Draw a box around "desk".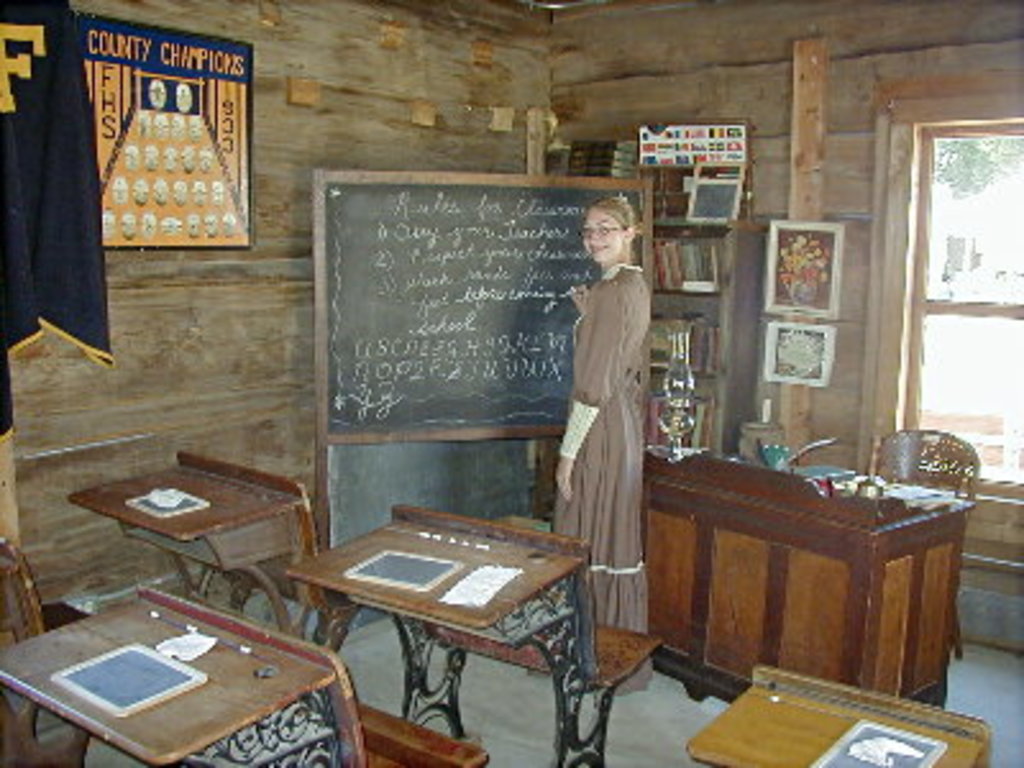
[632,440,973,727].
